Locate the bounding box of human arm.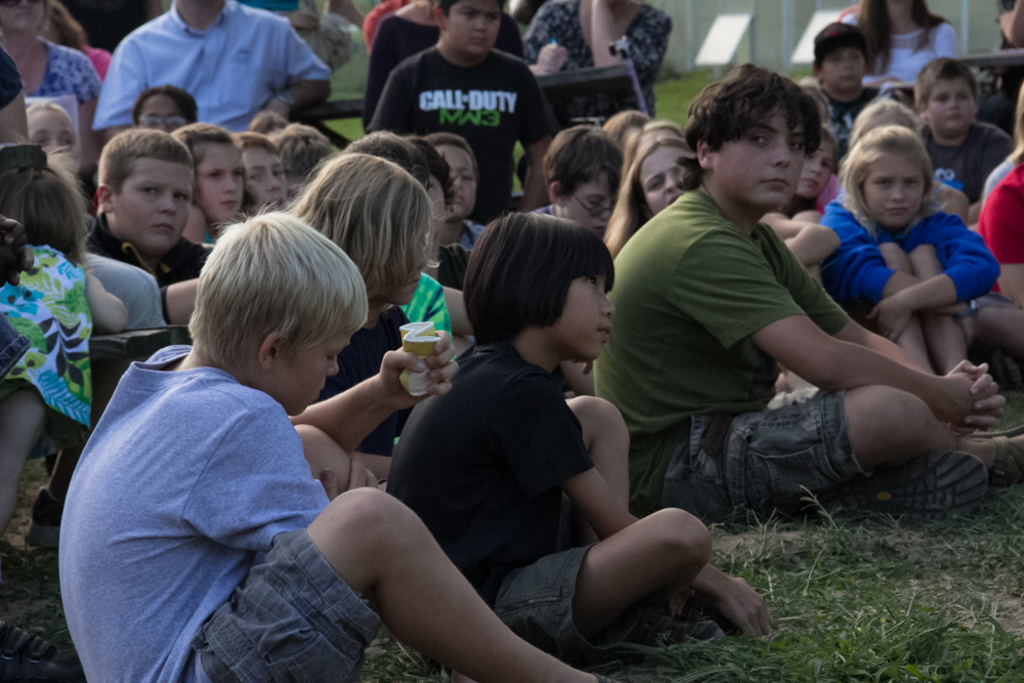
Bounding box: crop(519, 67, 559, 211).
